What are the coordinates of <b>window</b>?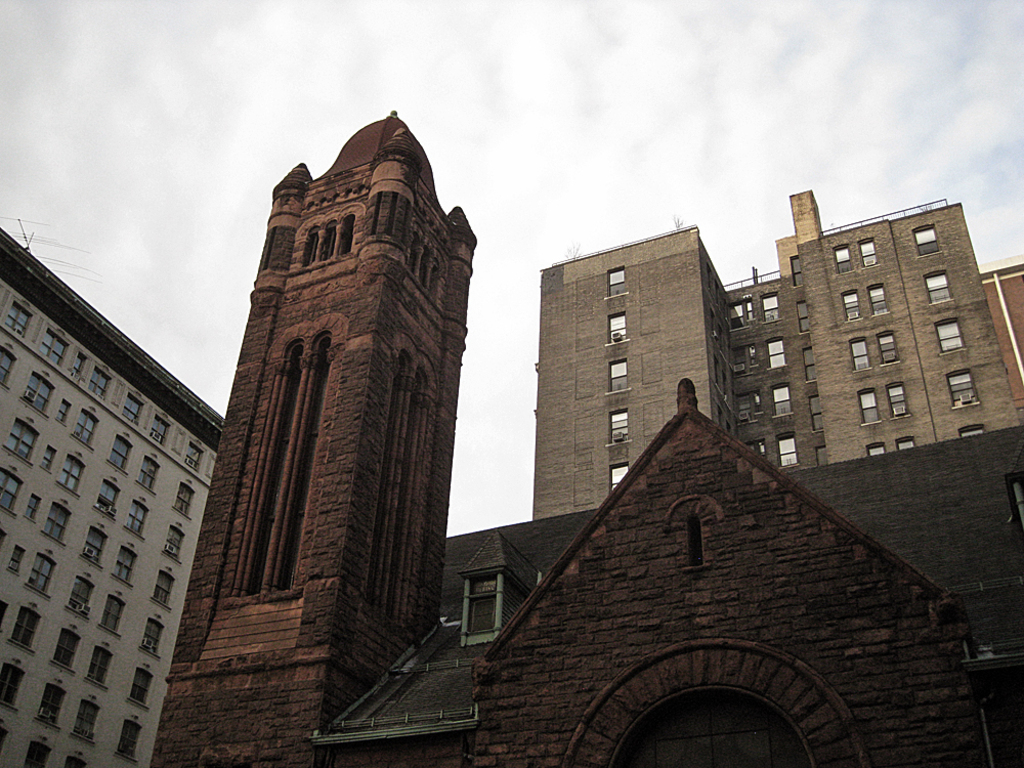
x1=1007, y1=472, x2=1023, y2=540.
